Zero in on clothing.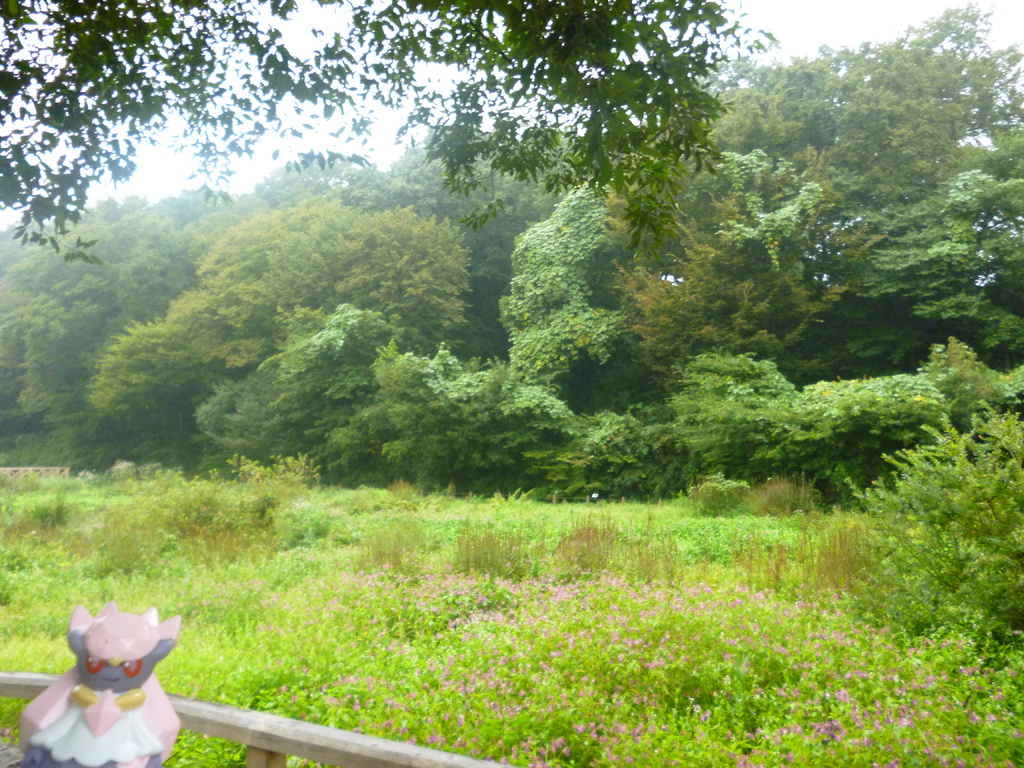
Zeroed in: bbox=(32, 614, 189, 764).
